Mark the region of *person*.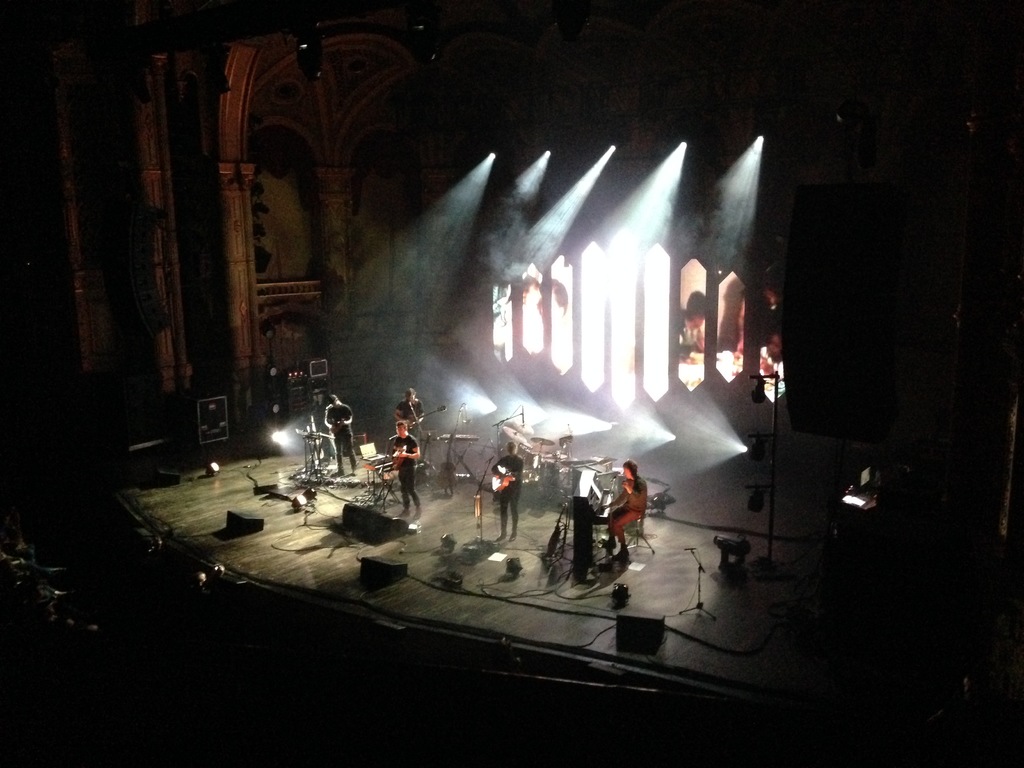
Region: x1=678 y1=291 x2=707 y2=365.
